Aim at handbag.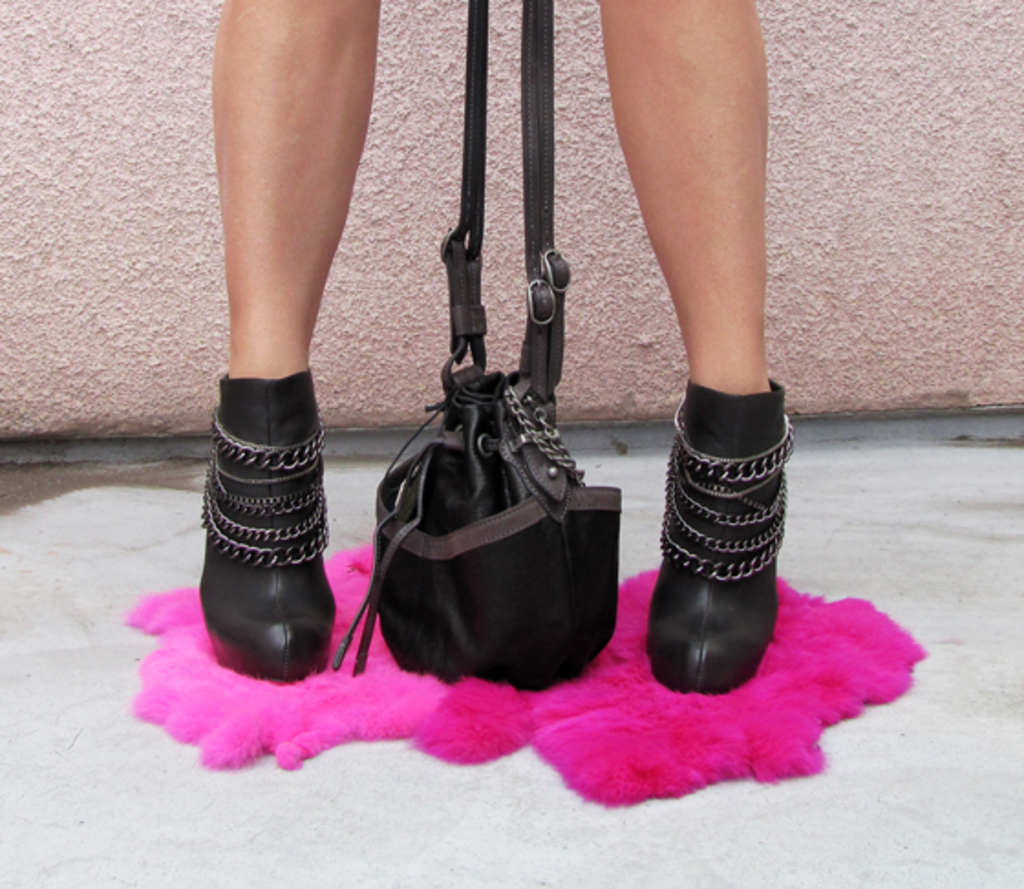
Aimed at {"x1": 331, "y1": 0, "x2": 620, "y2": 684}.
